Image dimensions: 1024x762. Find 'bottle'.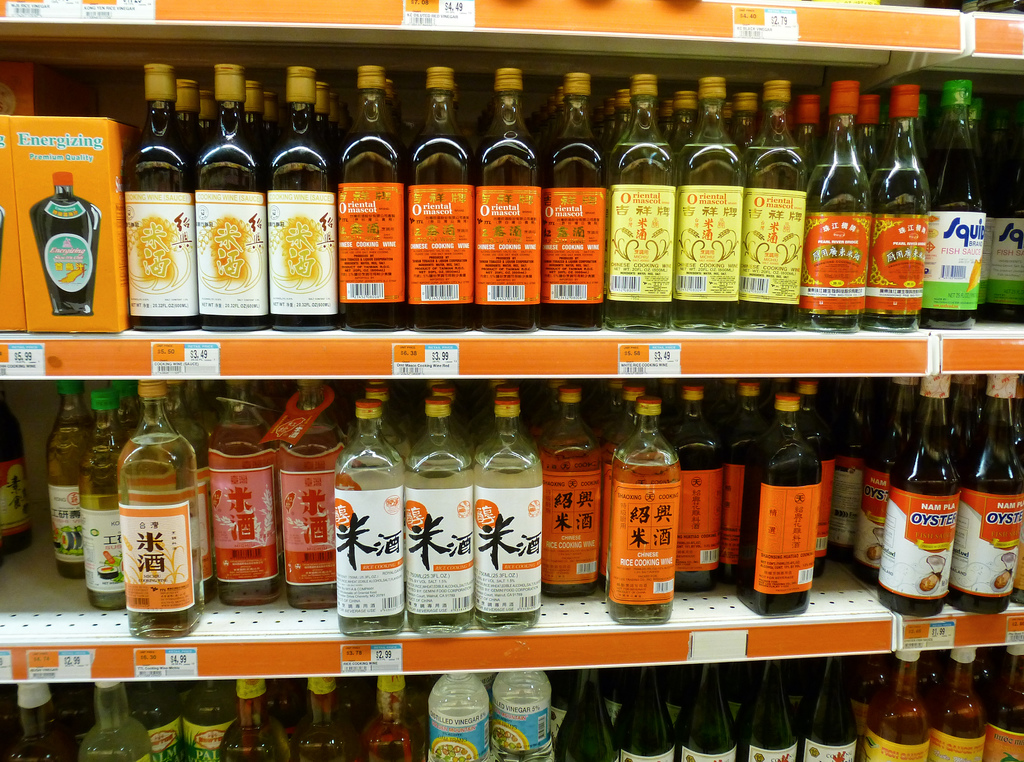
x1=490, y1=378, x2=503, y2=389.
